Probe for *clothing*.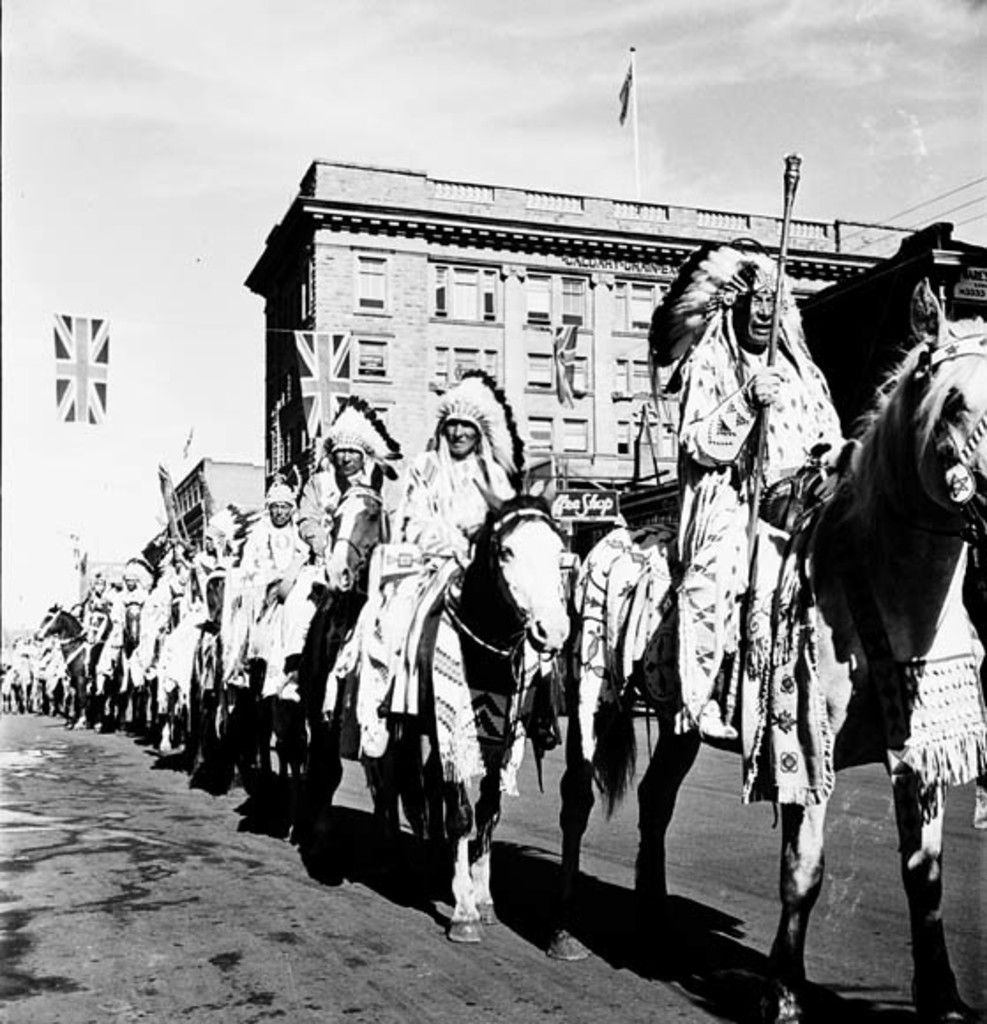
Probe result: [x1=325, y1=450, x2=516, y2=719].
